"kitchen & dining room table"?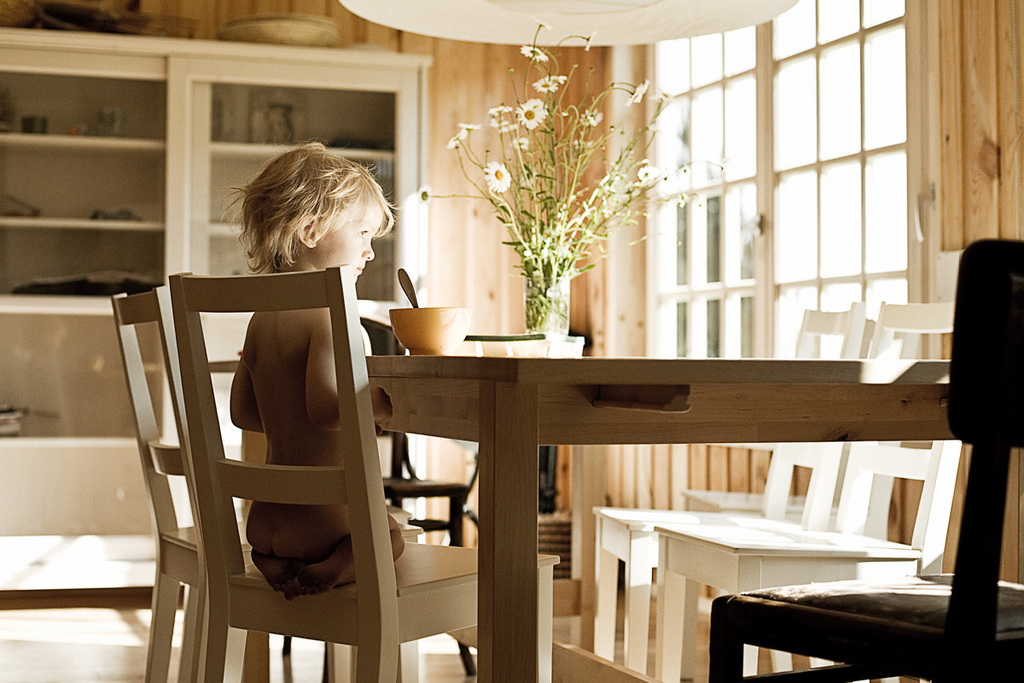
bbox(37, 216, 961, 656)
